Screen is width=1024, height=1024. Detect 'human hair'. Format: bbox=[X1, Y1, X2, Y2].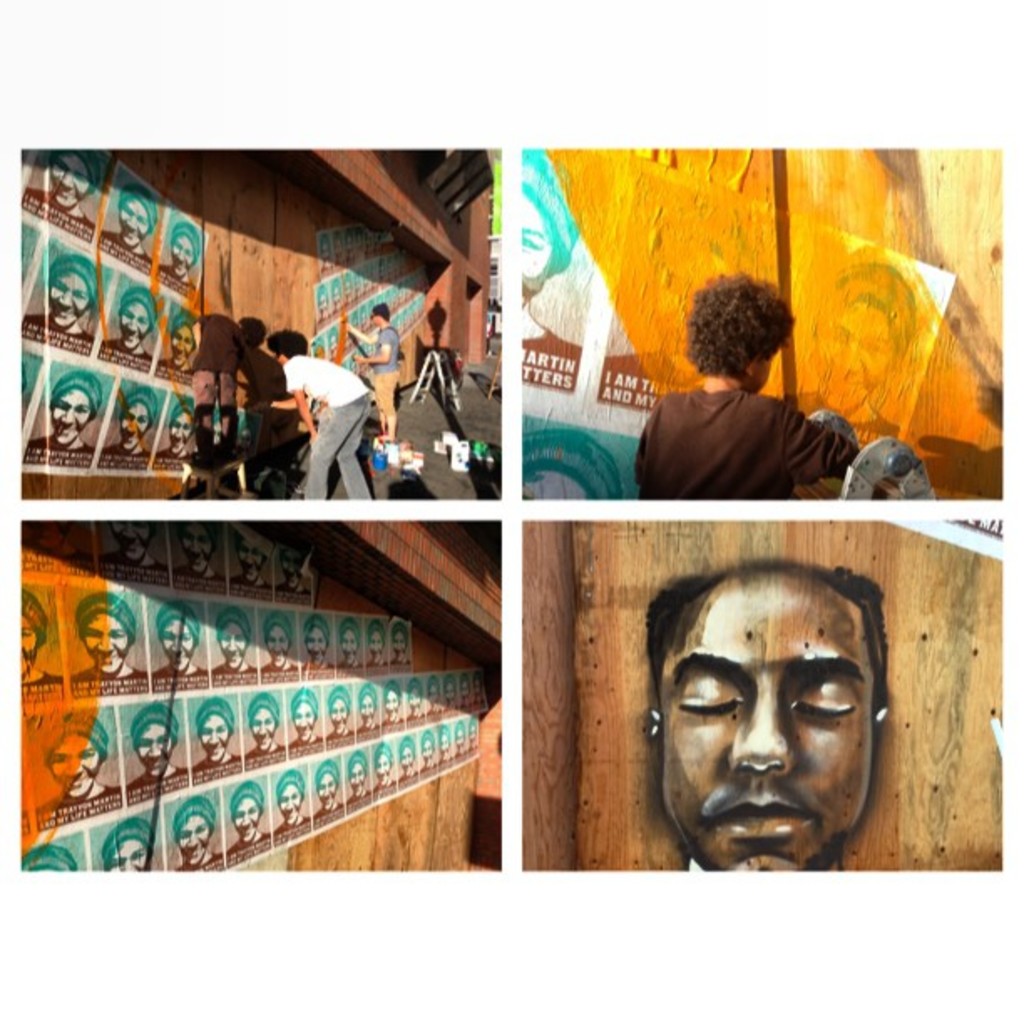
bbox=[263, 335, 306, 356].
